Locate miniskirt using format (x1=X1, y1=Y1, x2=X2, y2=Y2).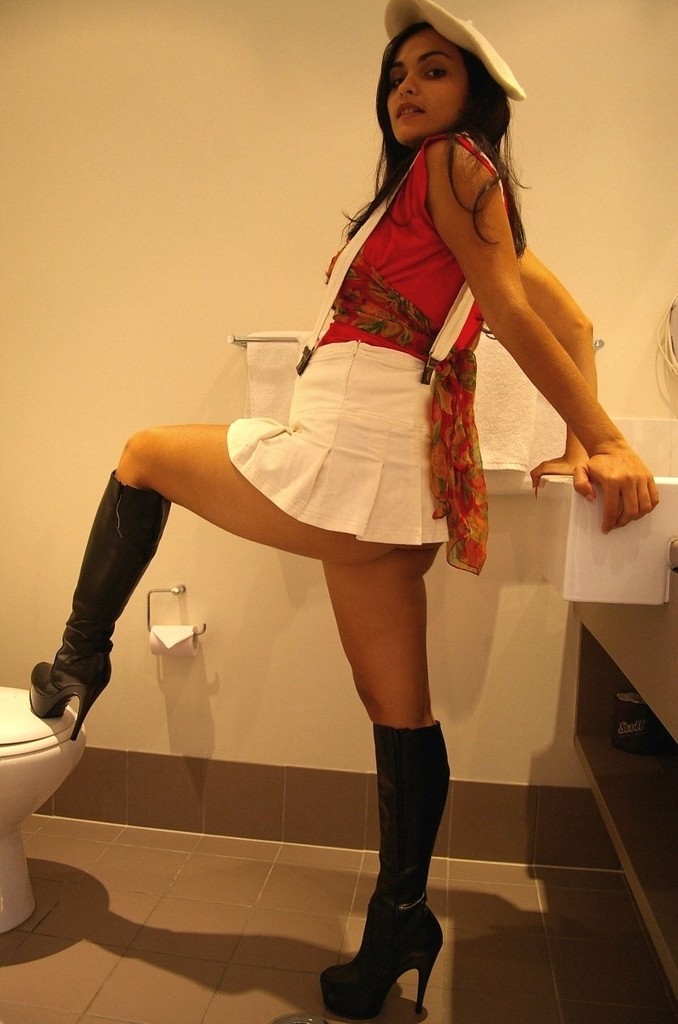
(x1=221, y1=337, x2=448, y2=542).
